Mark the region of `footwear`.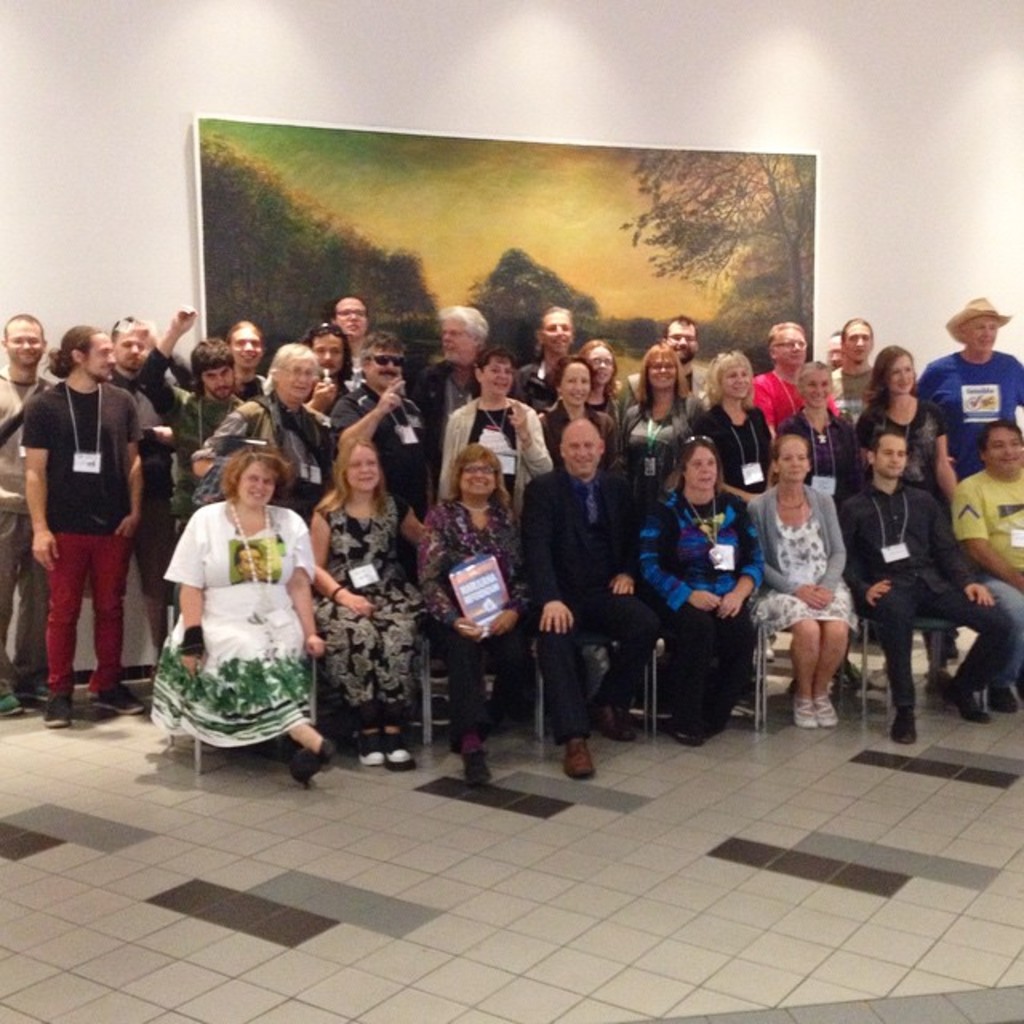
Region: {"left": 386, "top": 728, "right": 418, "bottom": 771}.
